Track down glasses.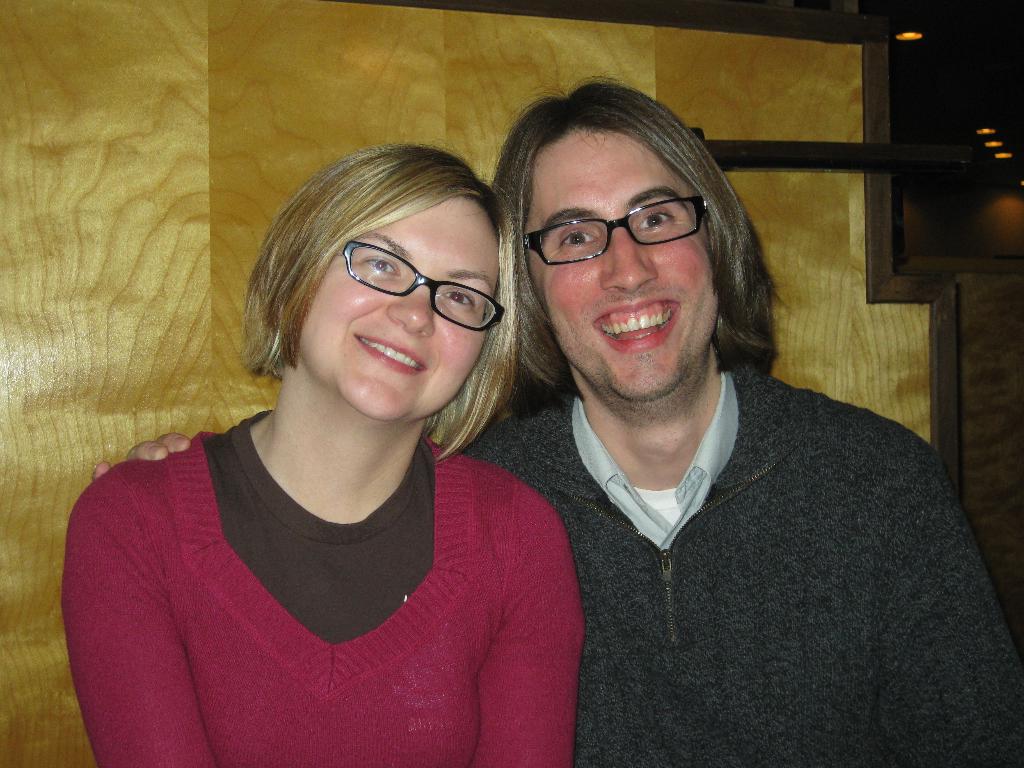
Tracked to locate(335, 239, 509, 335).
